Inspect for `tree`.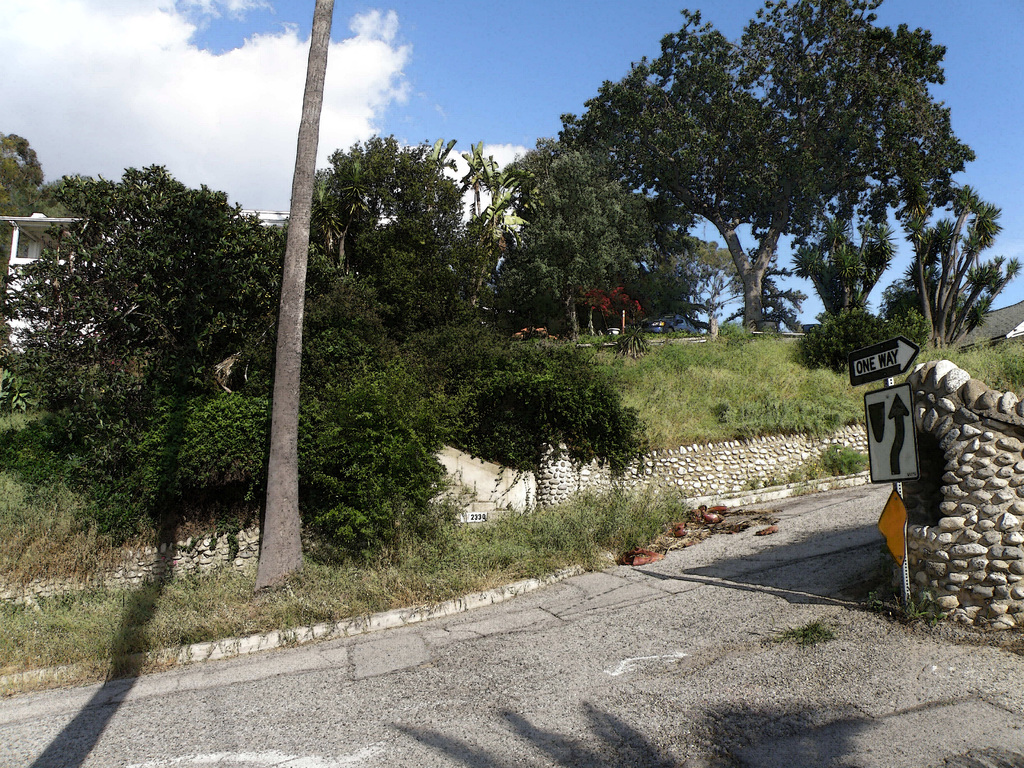
Inspection: [x1=31, y1=168, x2=102, y2=223].
